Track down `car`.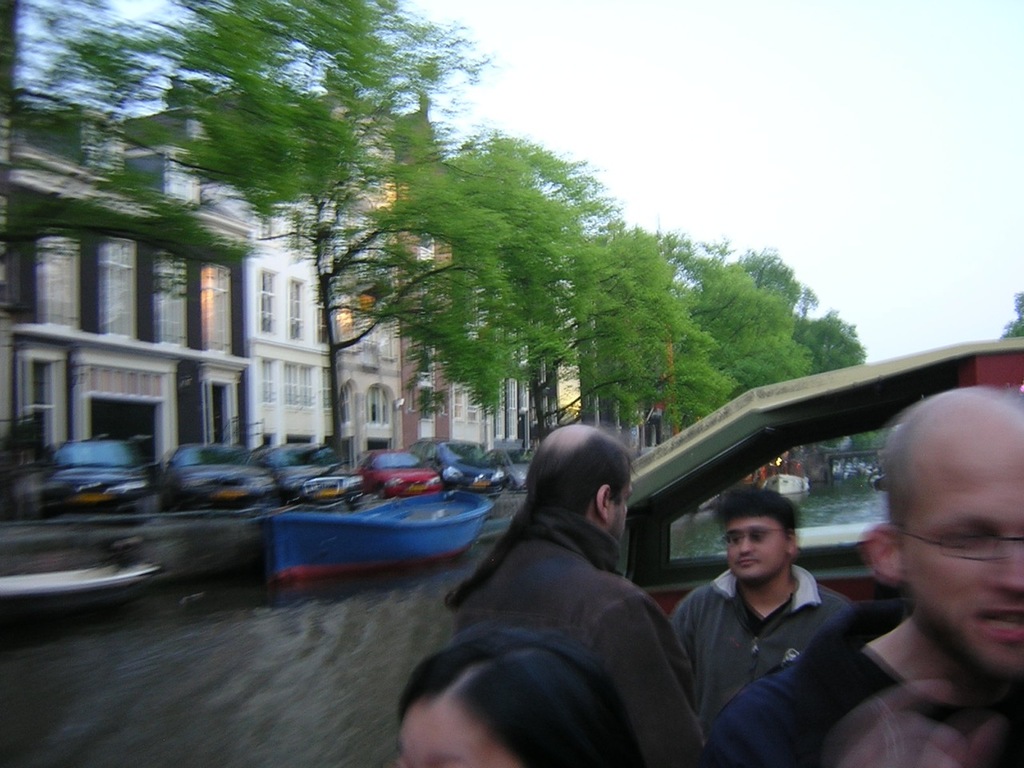
Tracked to 432:438:500:490.
